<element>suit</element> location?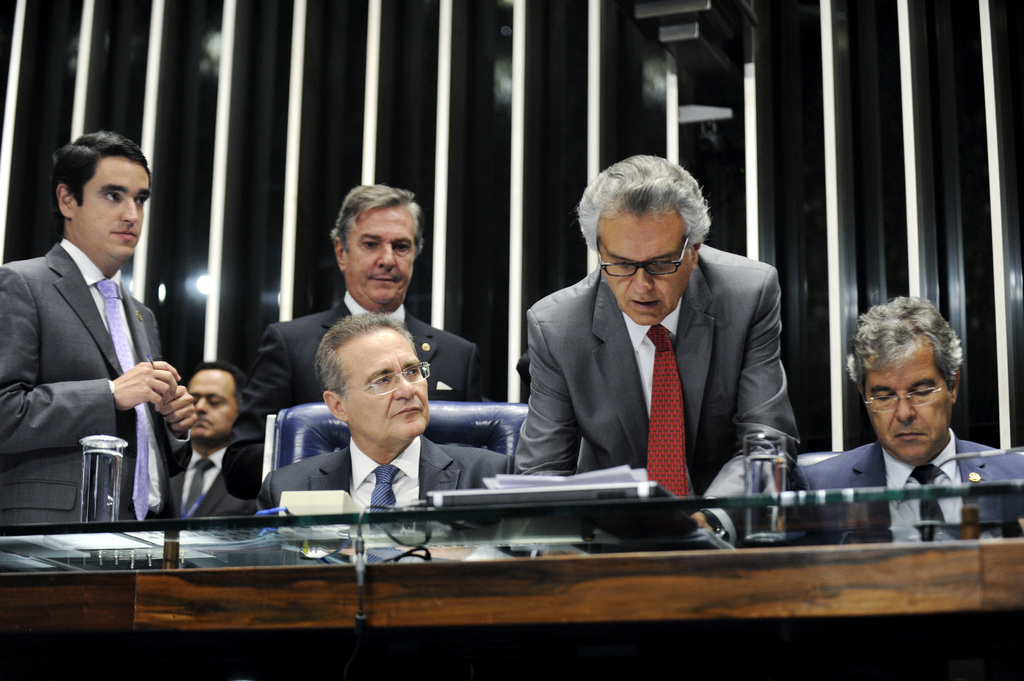
260,433,516,504
